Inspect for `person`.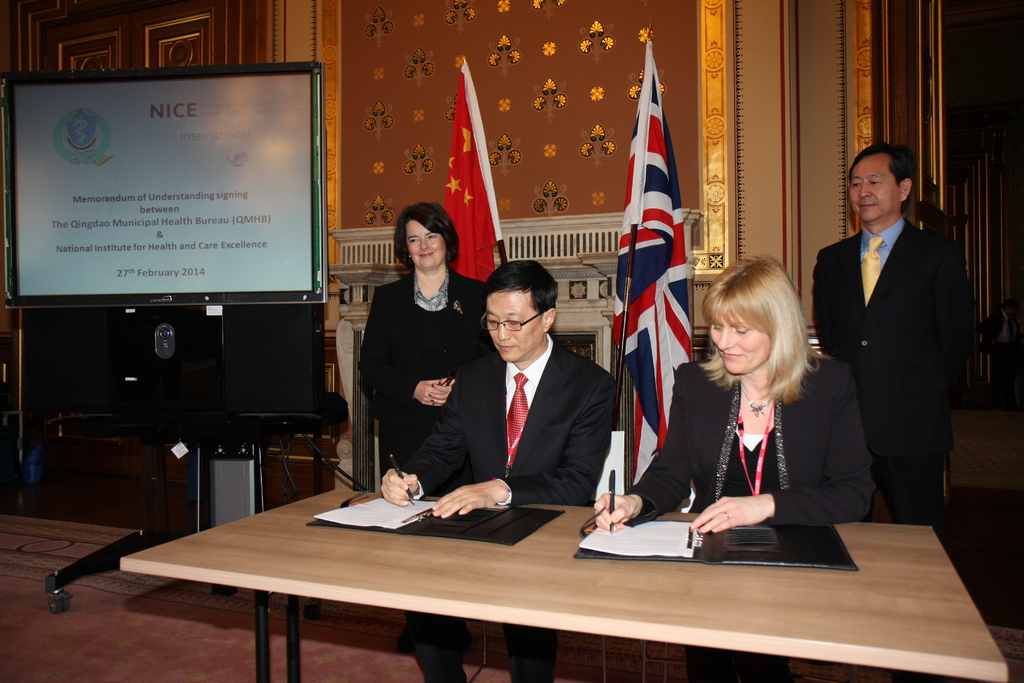
Inspection: locate(593, 254, 879, 682).
